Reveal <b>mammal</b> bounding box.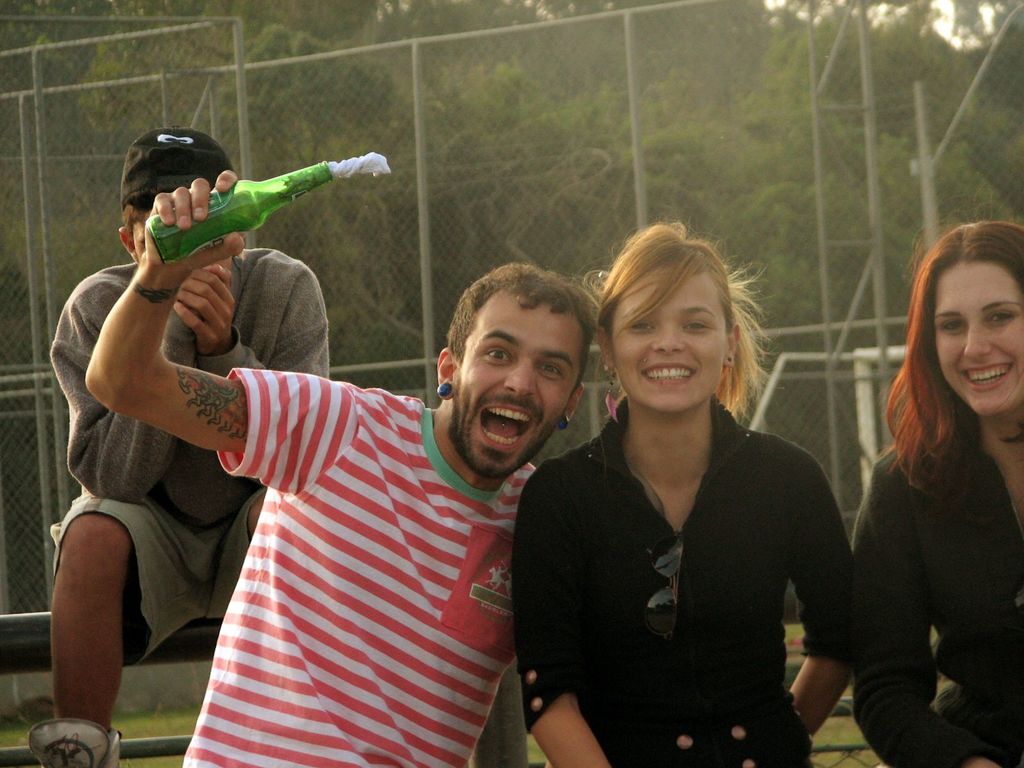
Revealed: region(82, 167, 596, 767).
